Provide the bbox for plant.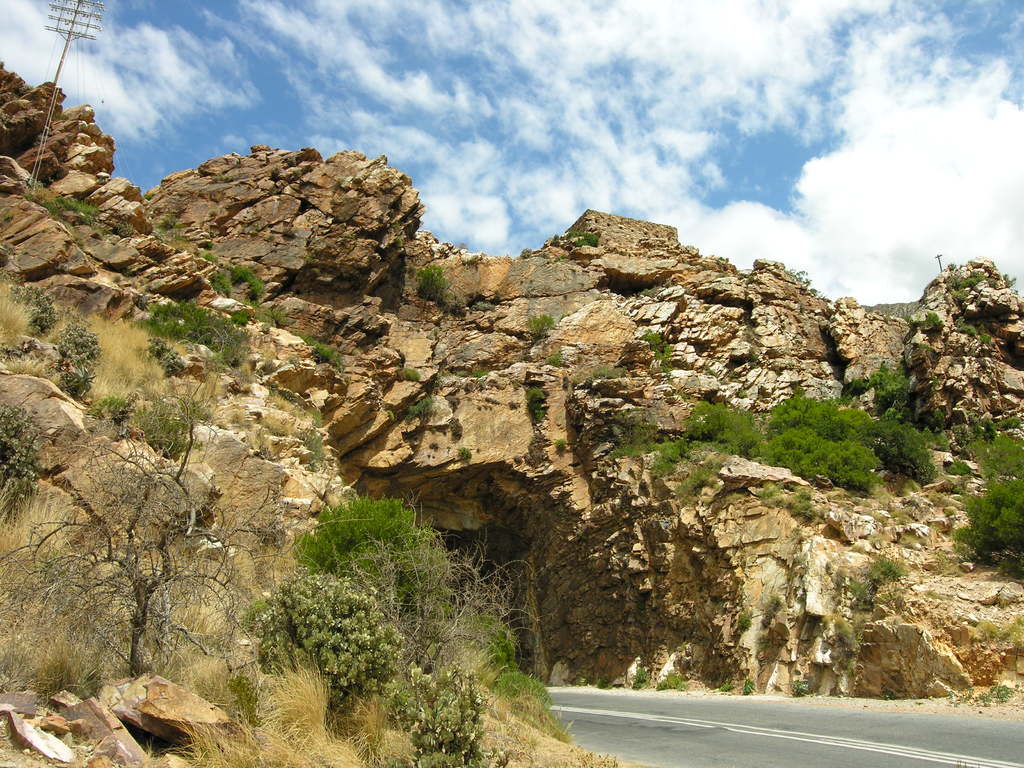
[left=756, top=477, right=781, bottom=507].
